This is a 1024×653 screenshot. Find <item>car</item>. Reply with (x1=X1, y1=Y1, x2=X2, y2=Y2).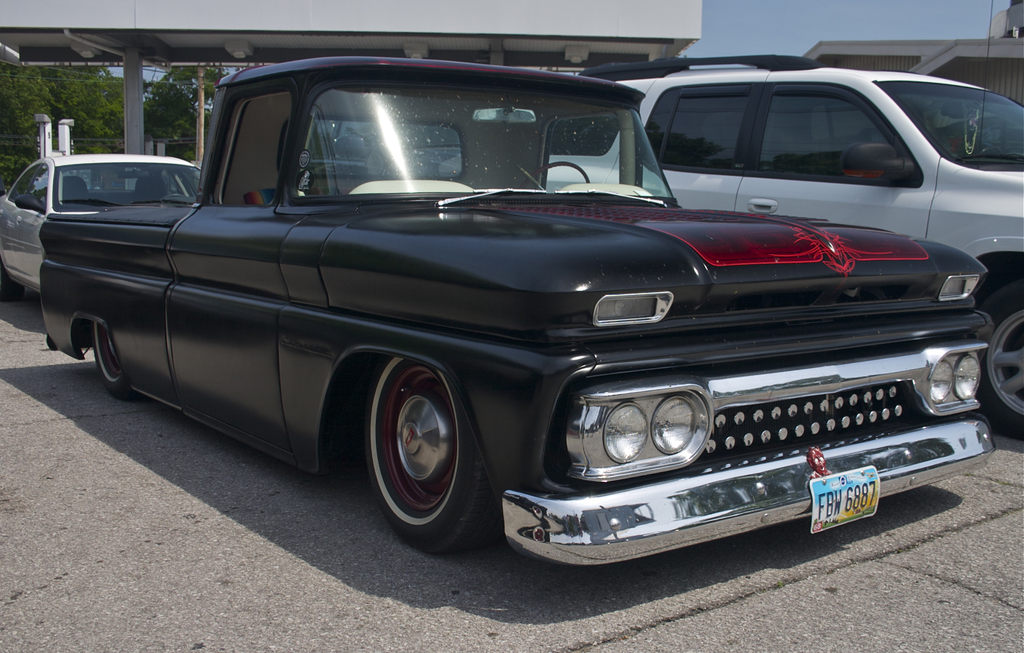
(x1=0, y1=153, x2=208, y2=303).
